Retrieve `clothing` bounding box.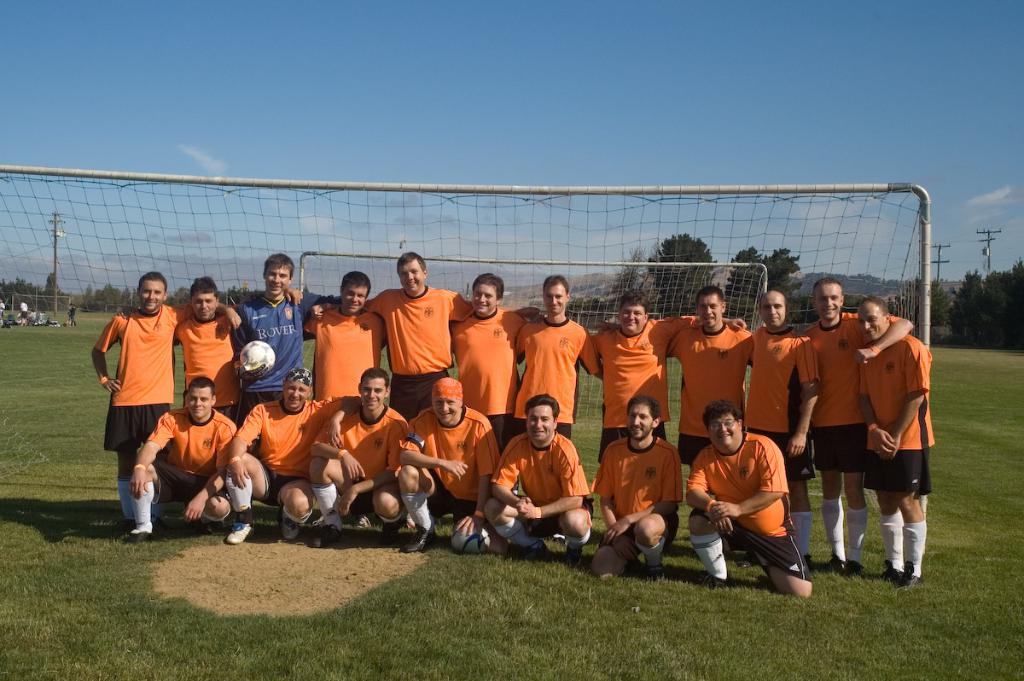
Bounding box: x1=679 y1=425 x2=797 y2=574.
